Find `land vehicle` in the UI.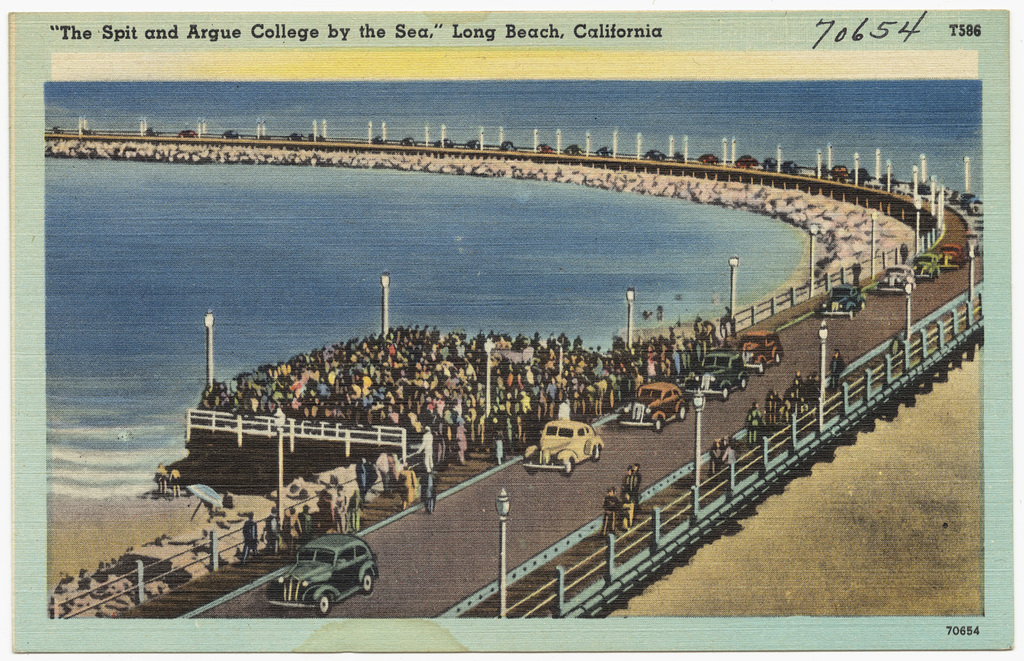
UI element at <box>625,389,685,429</box>.
